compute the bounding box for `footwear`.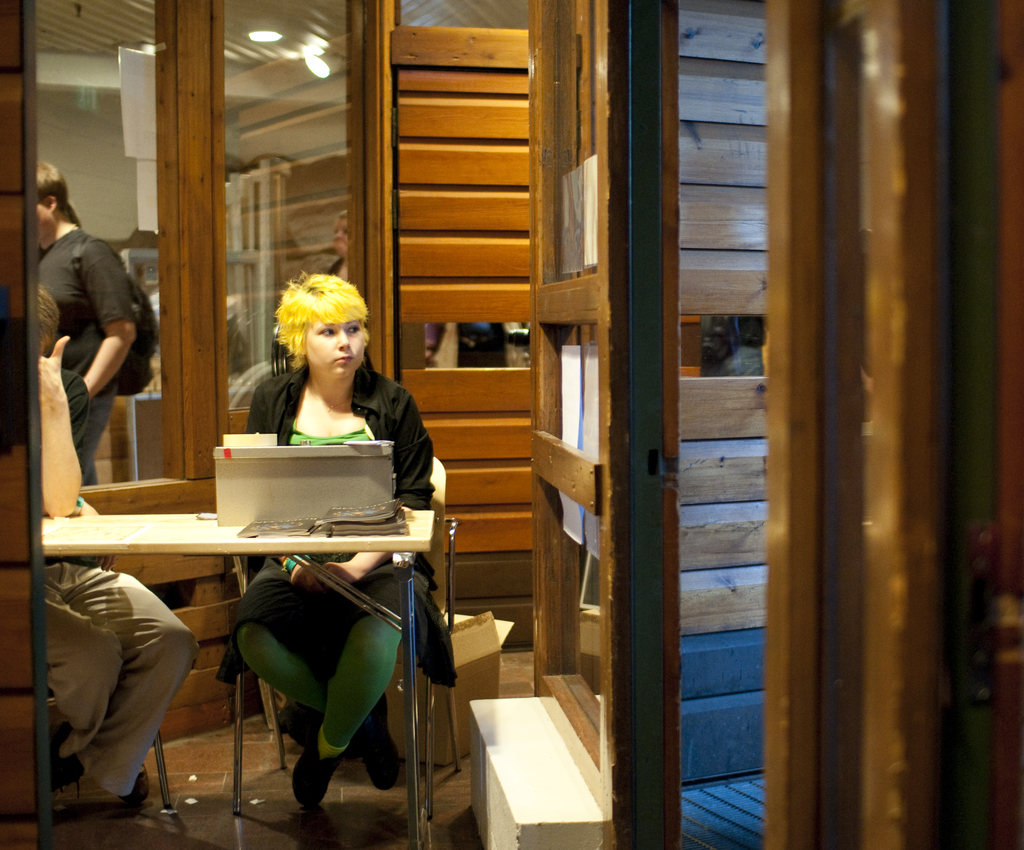
BBox(351, 694, 401, 790).
